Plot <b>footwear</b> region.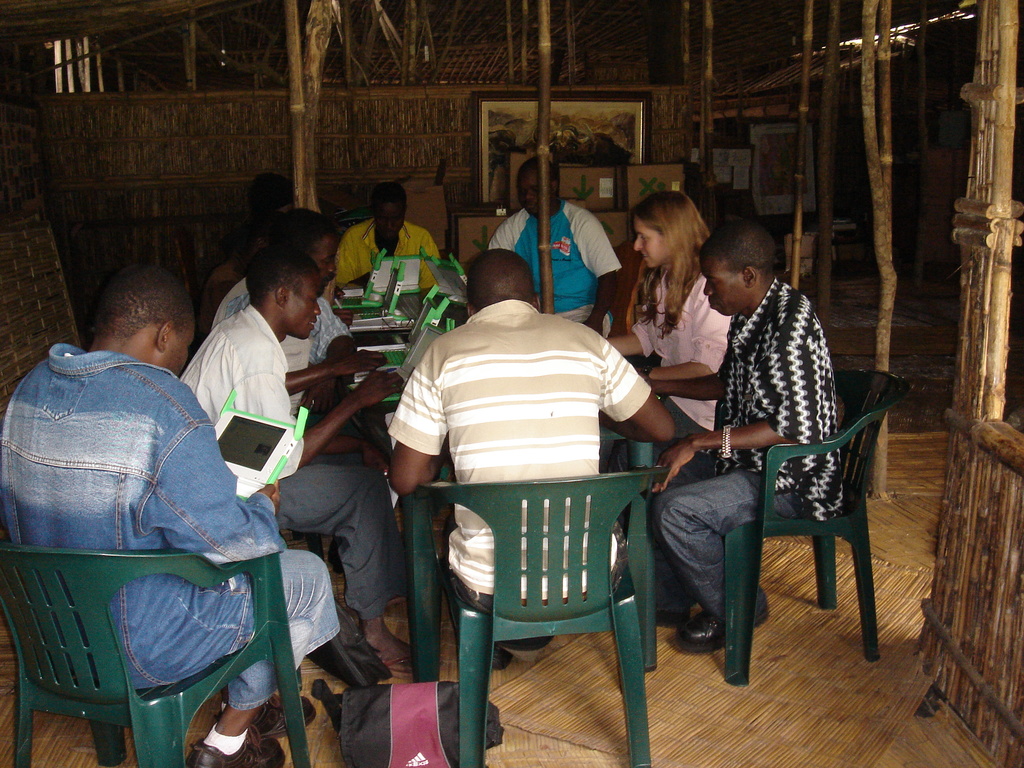
Plotted at [left=181, top=719, right=298, bottom=767].
